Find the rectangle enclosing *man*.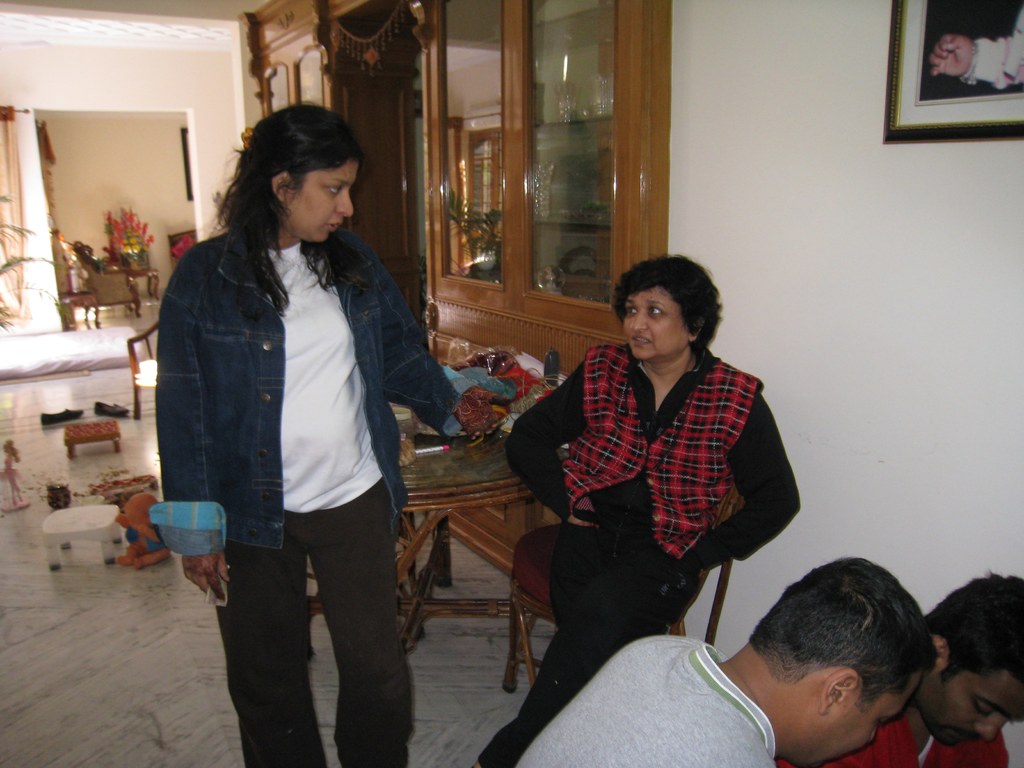
bbox=(157, 108, 440, 756).
